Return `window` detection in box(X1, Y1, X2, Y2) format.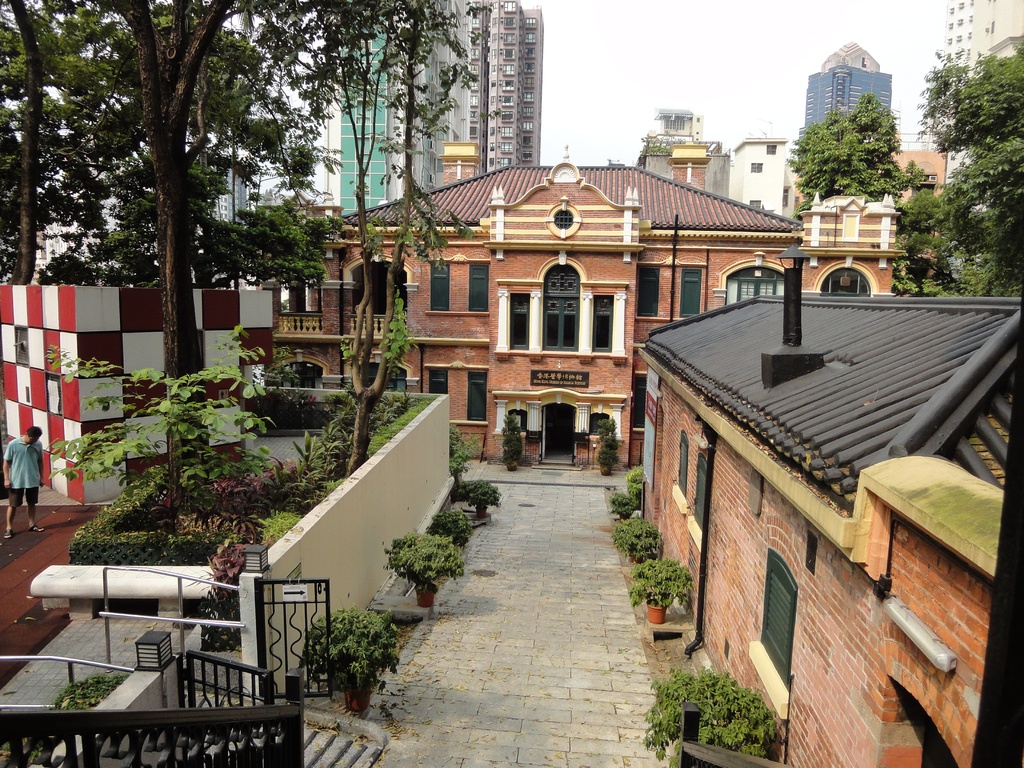
box(527, 18, 536, 27).
